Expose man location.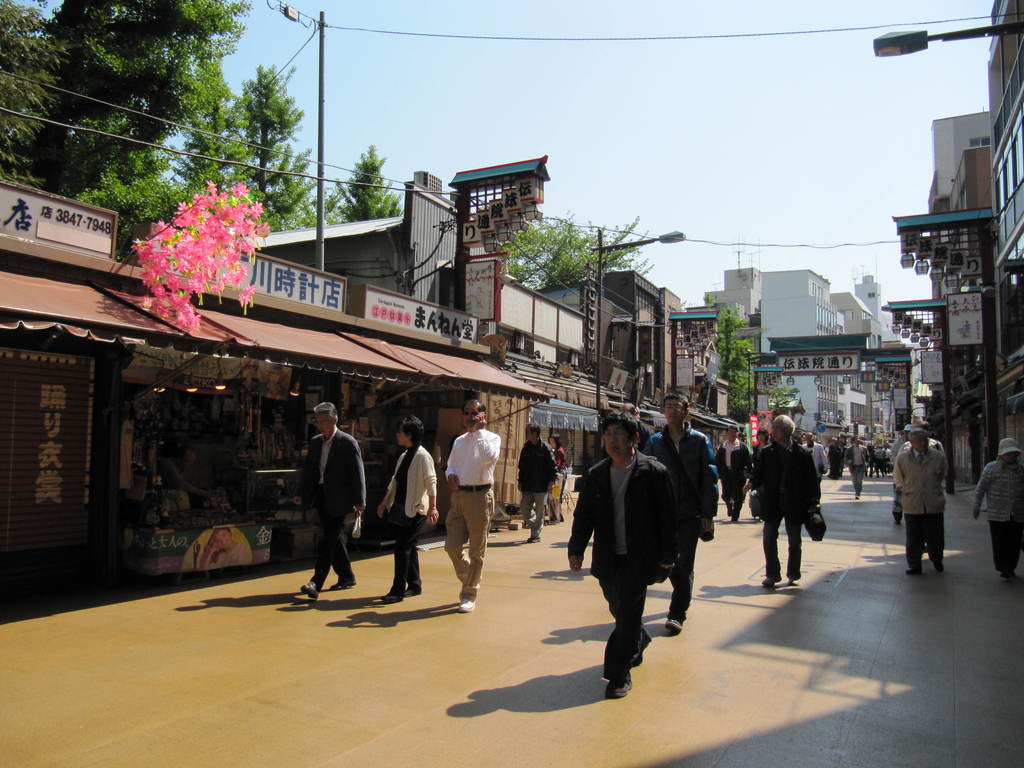
Exposed at (left=446, top=398, right=499, bottom=614).
